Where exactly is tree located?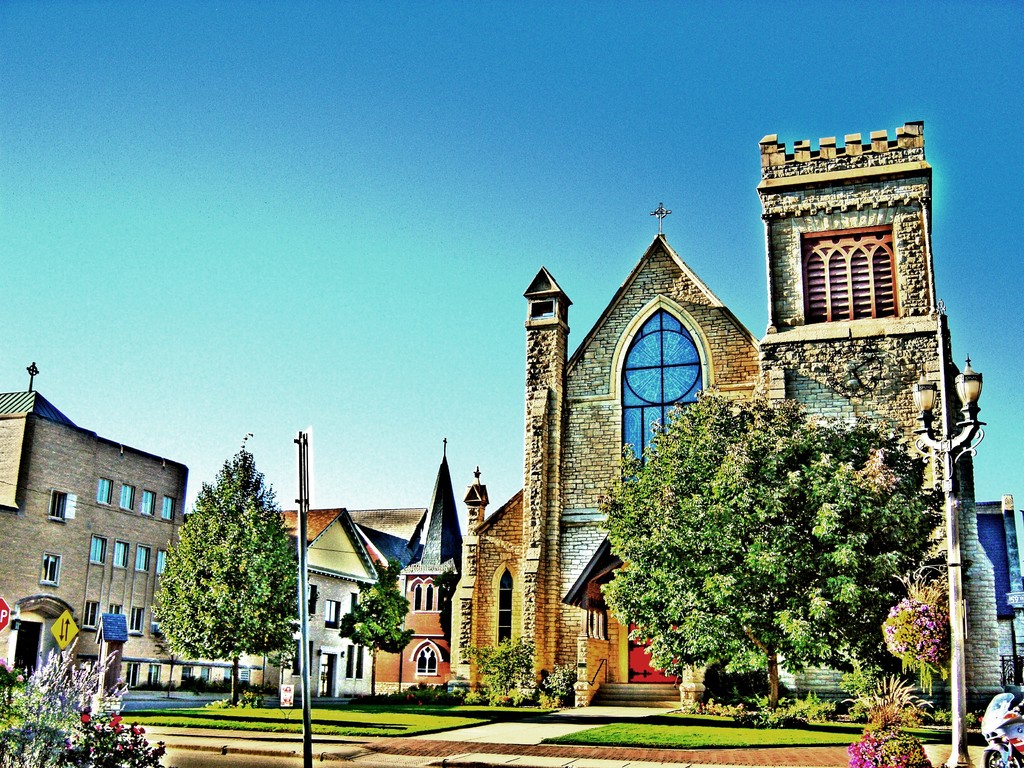
Its bounding box is <region>429, 567, 467, 646</region>.
